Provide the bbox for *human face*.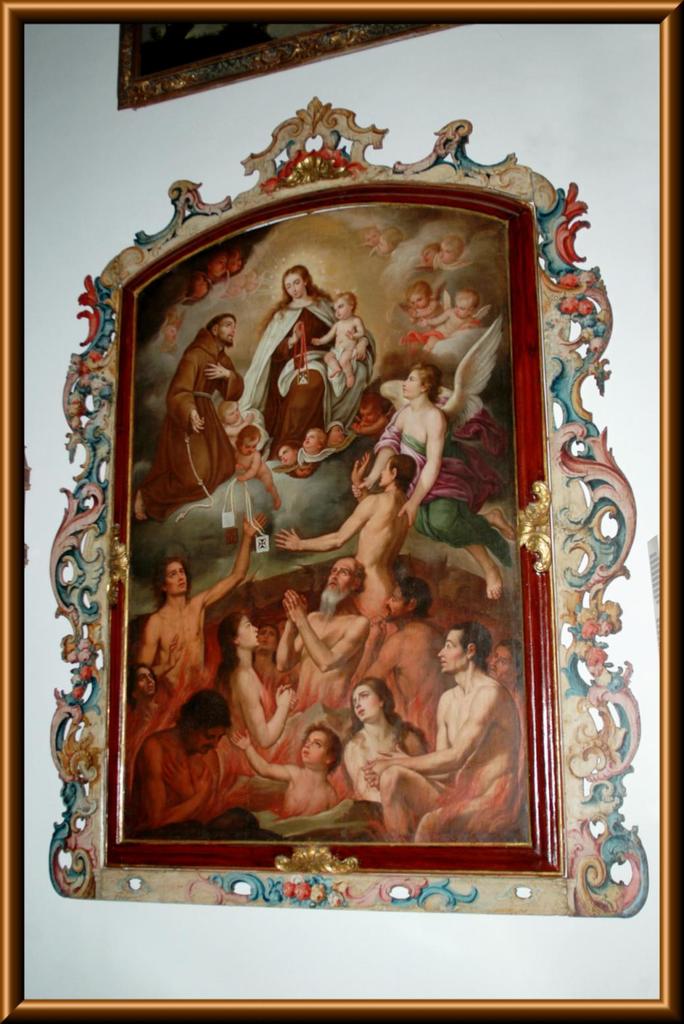
(x1=241, y1=613, x2=265, y2=655).
